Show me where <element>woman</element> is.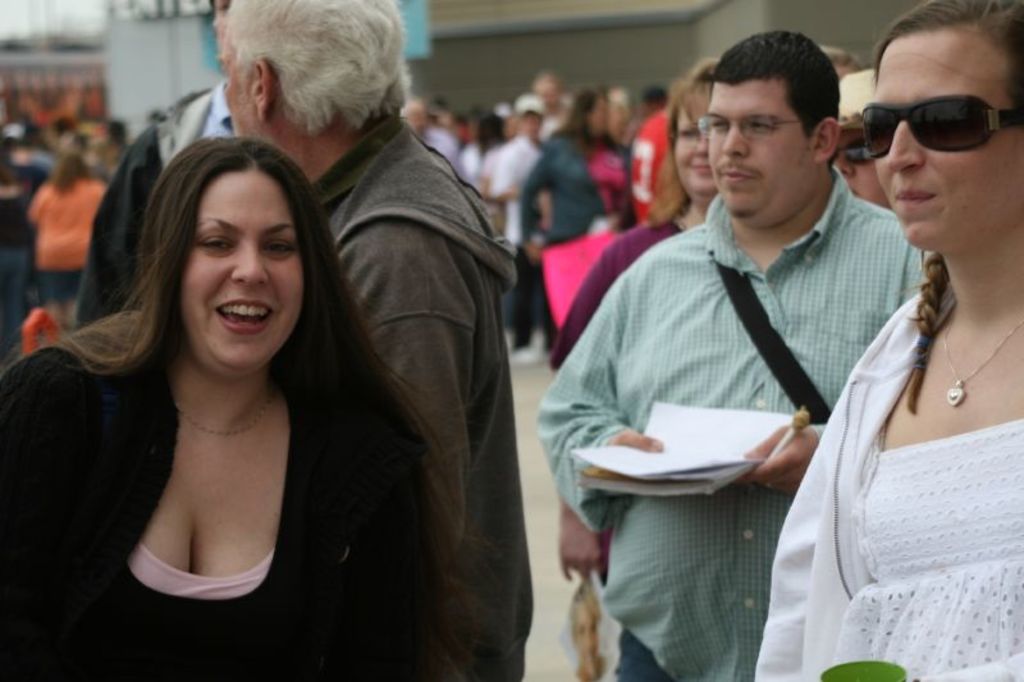
<element>woman</element> is at 26/148/109/324.
